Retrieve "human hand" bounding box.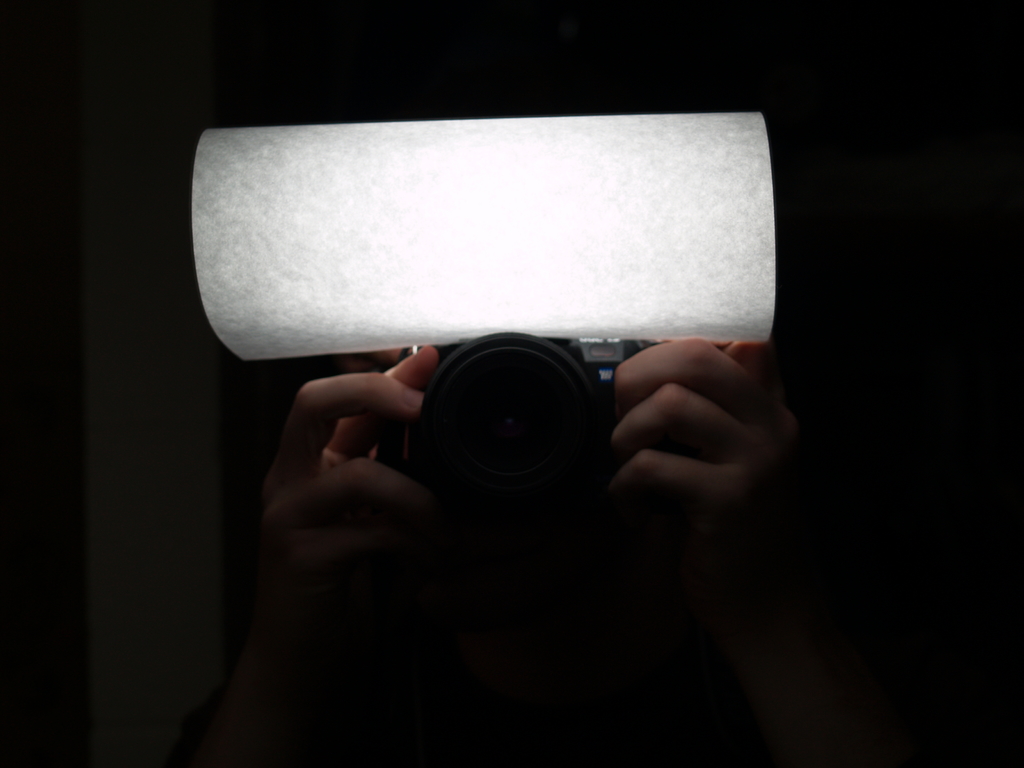
Bounding box: x1=611 y1=338 x2=803 y2=626.
